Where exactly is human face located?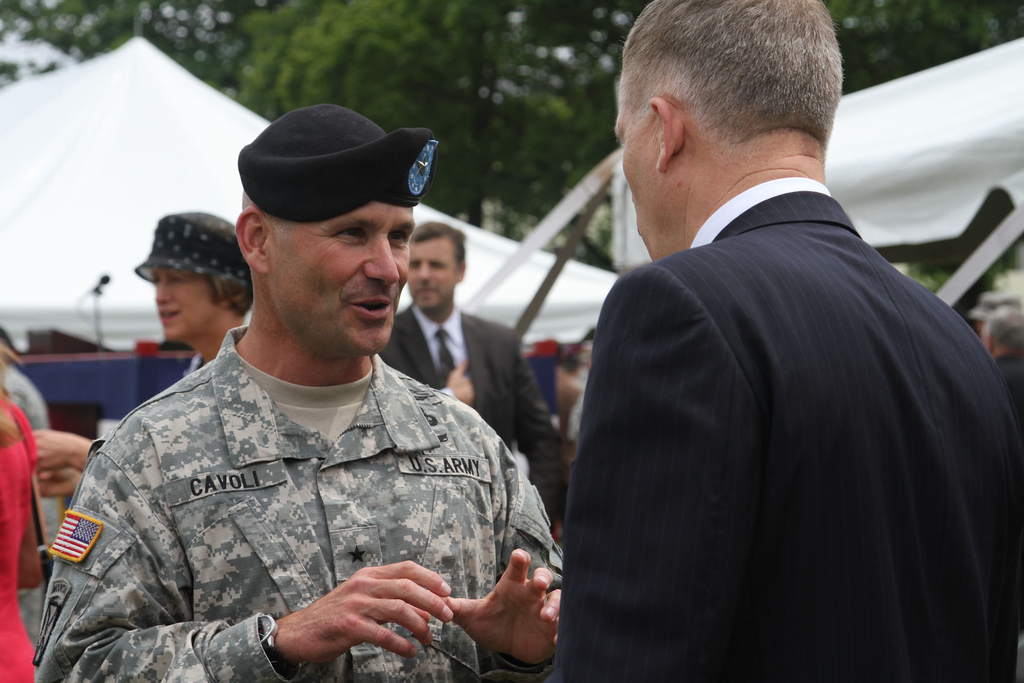
Its bounding box is [150, 270, 220, 339].
